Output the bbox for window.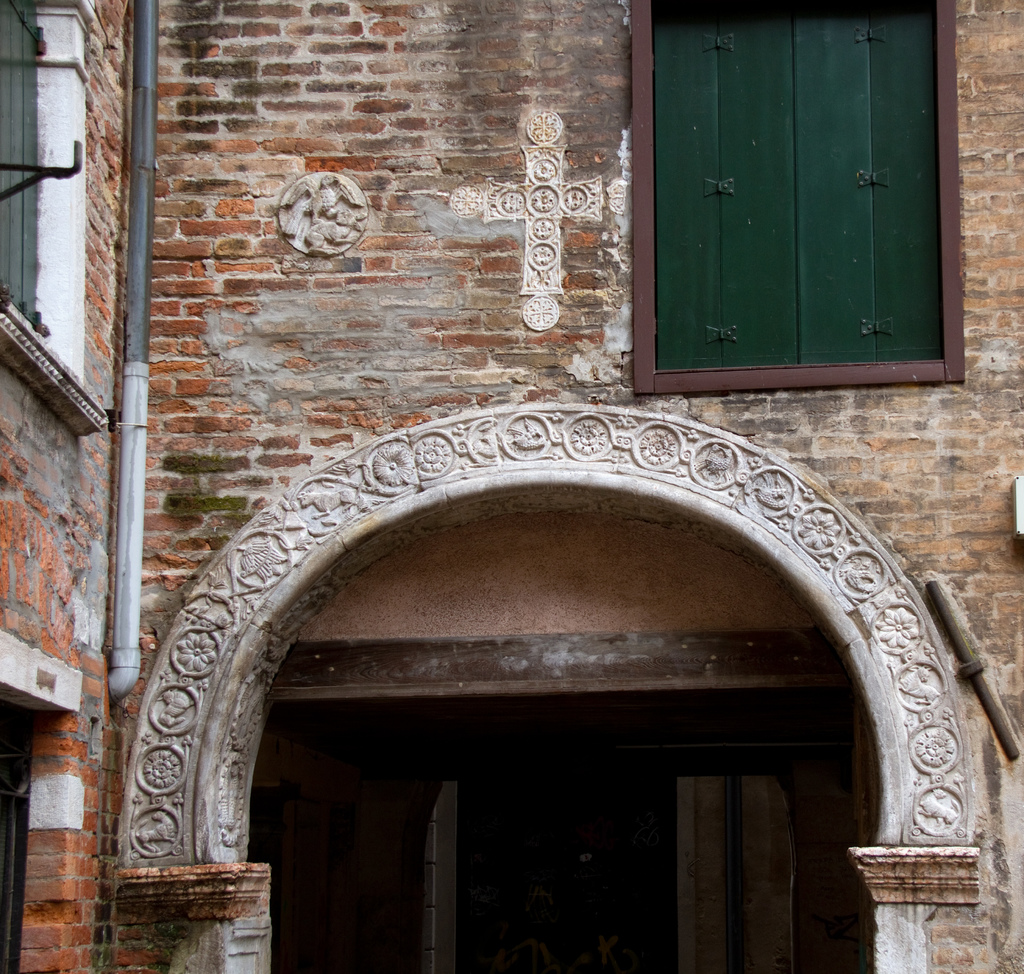
left=0, top=0, right=42, bottom=330.
